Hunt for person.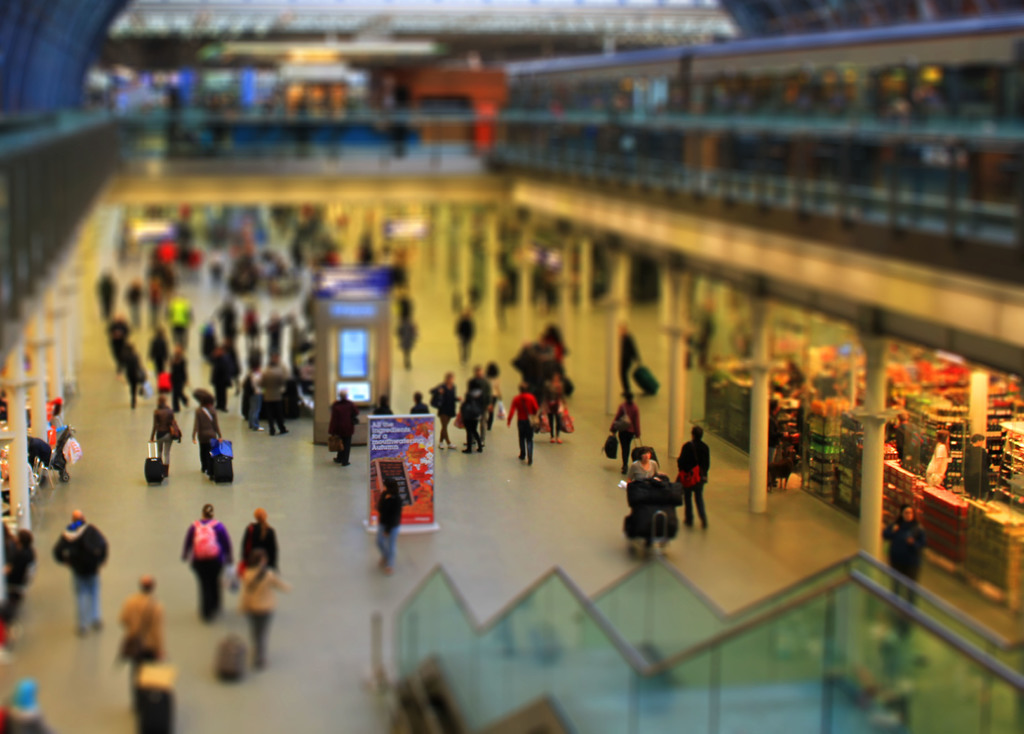
Hunted down at [376, 478, 404, 570].
